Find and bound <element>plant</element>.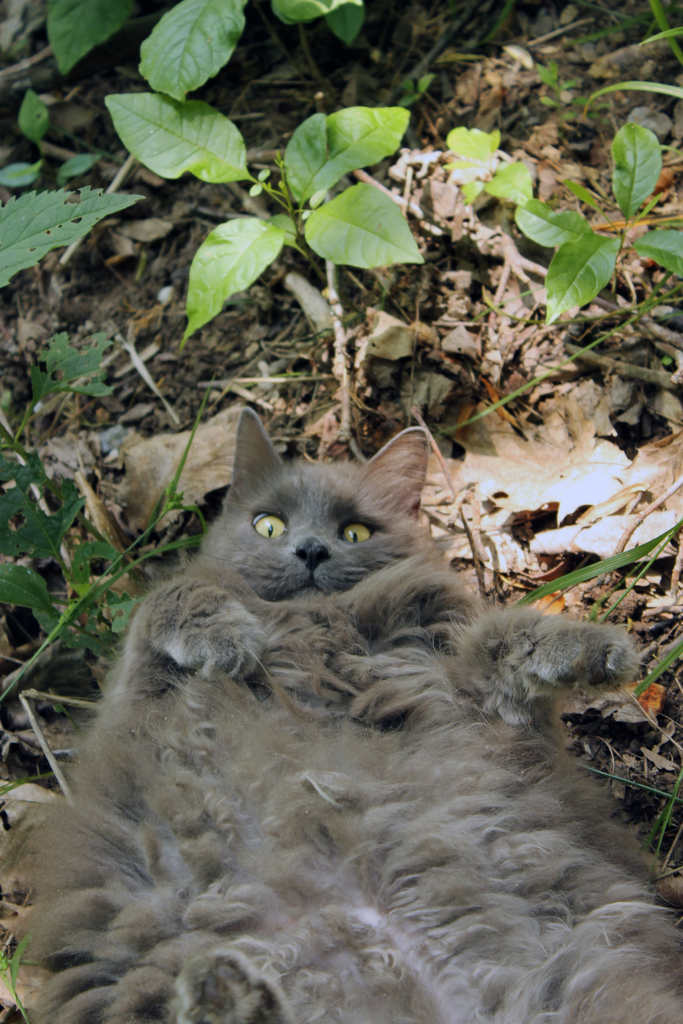
Bound: <box>512,115,682,333</box>.
